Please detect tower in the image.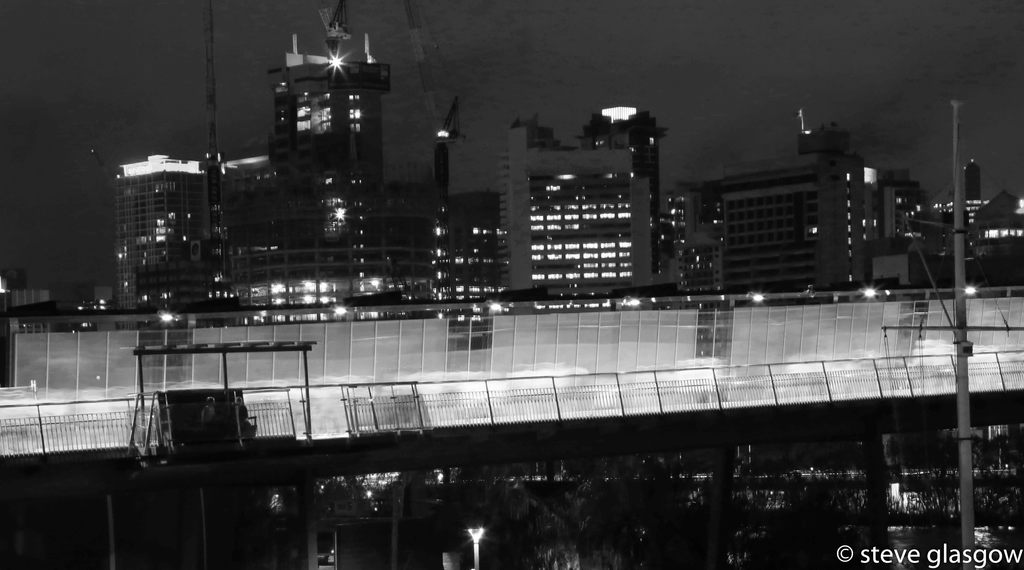
box=[114, 151, 215, 310].
